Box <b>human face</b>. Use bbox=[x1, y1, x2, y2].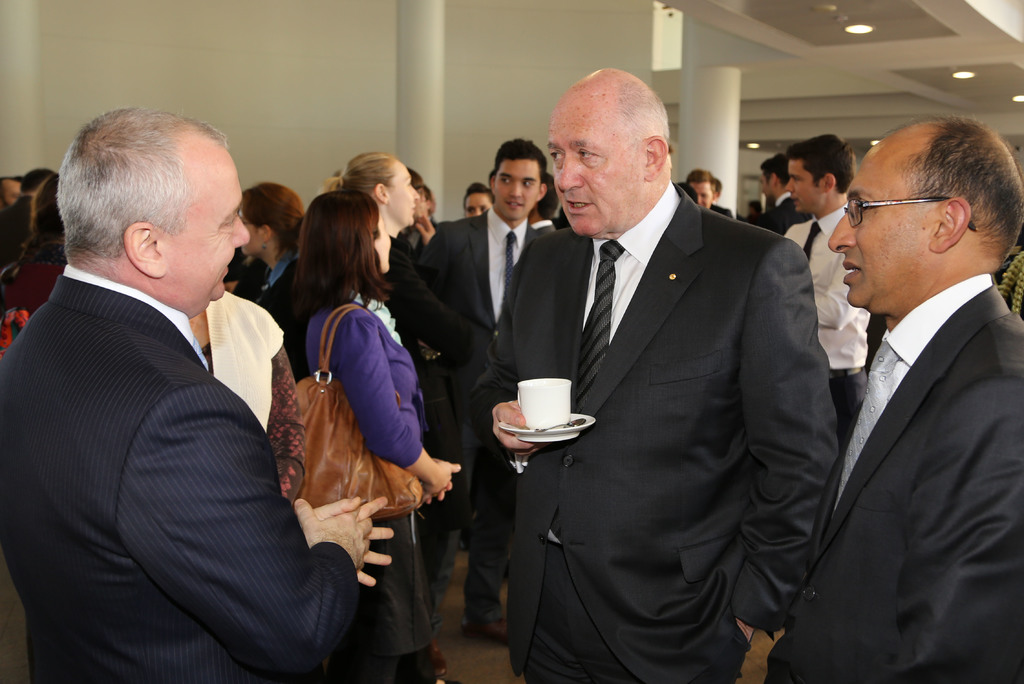
bbox=[826, 141, 936, 305].
